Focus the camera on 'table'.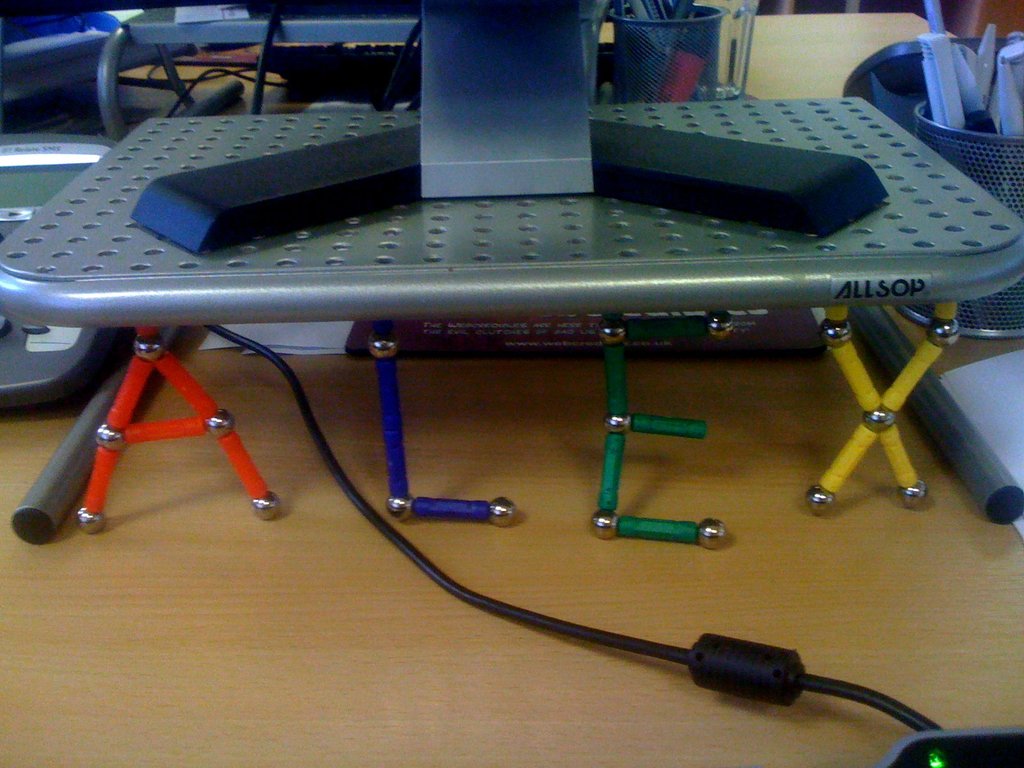
Focus region: bbox(0, 97, 1023, 547).
